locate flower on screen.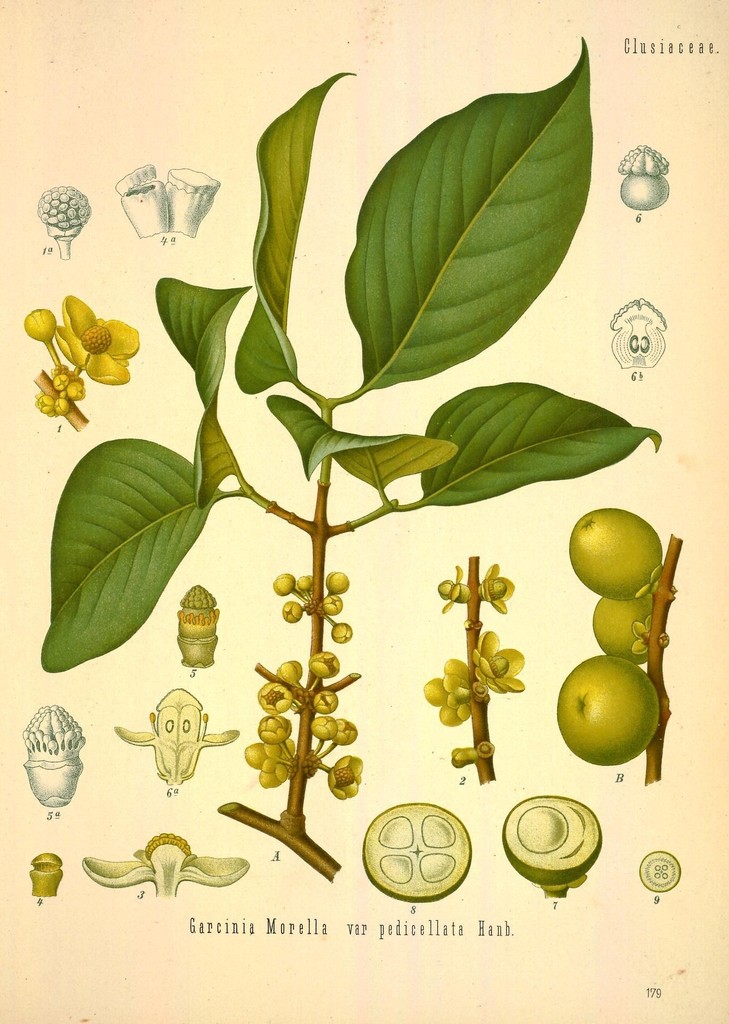
On screen at (left=479, top=566, right=512, bottom=612).
